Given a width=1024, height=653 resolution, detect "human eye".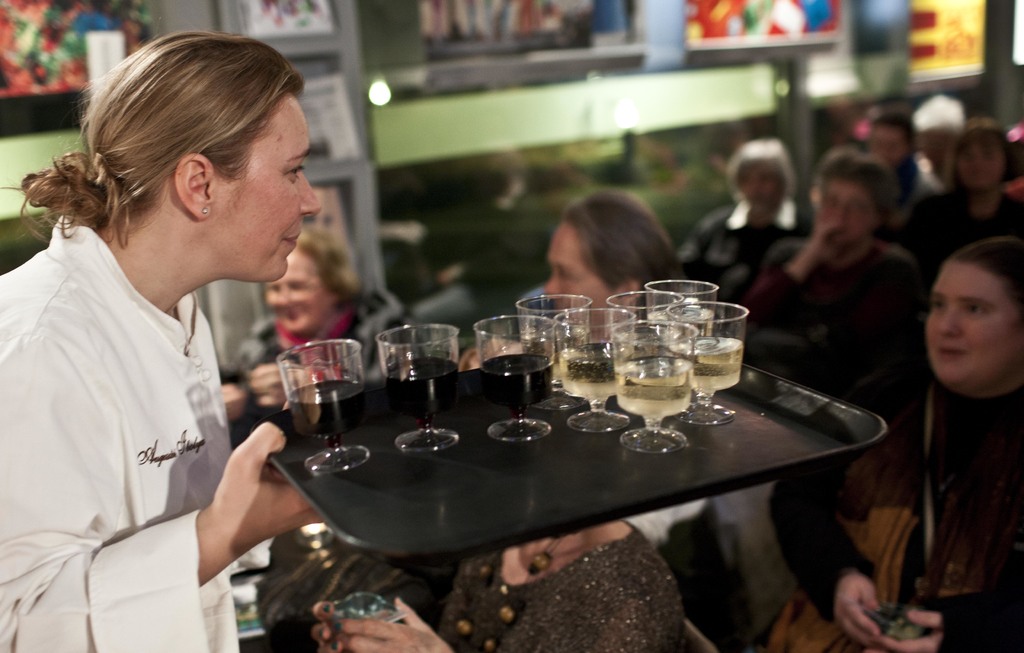
box=[932, 300, 948, 310].
